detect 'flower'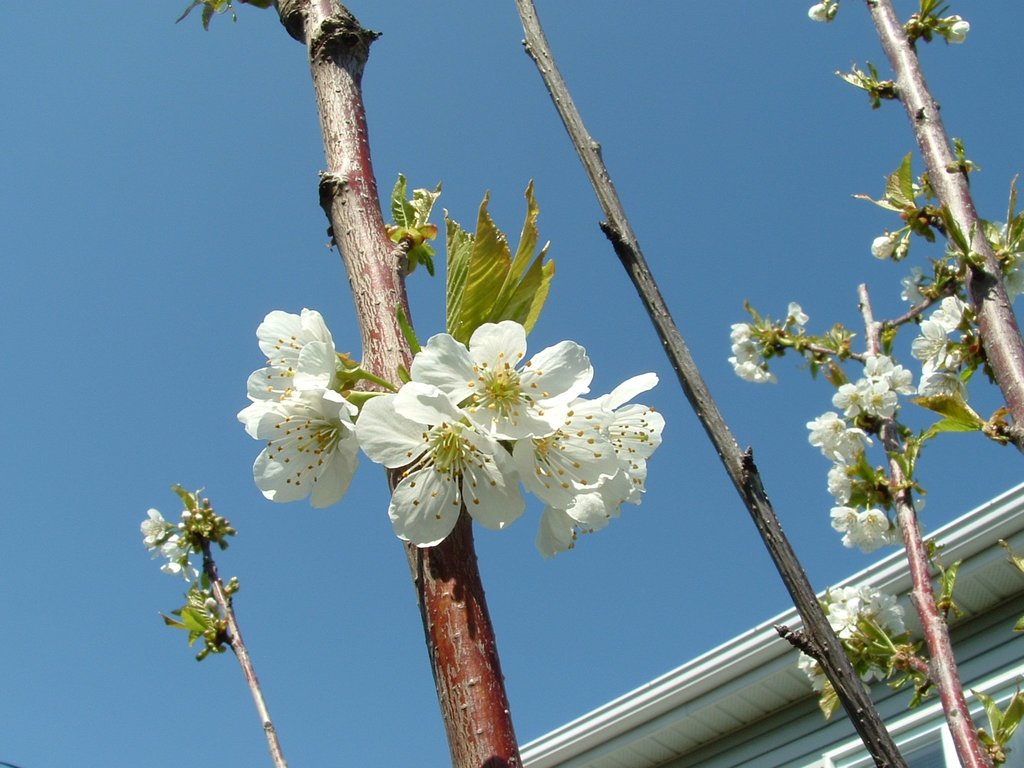
<bbox>240, 305, 333, 437</bbox>
